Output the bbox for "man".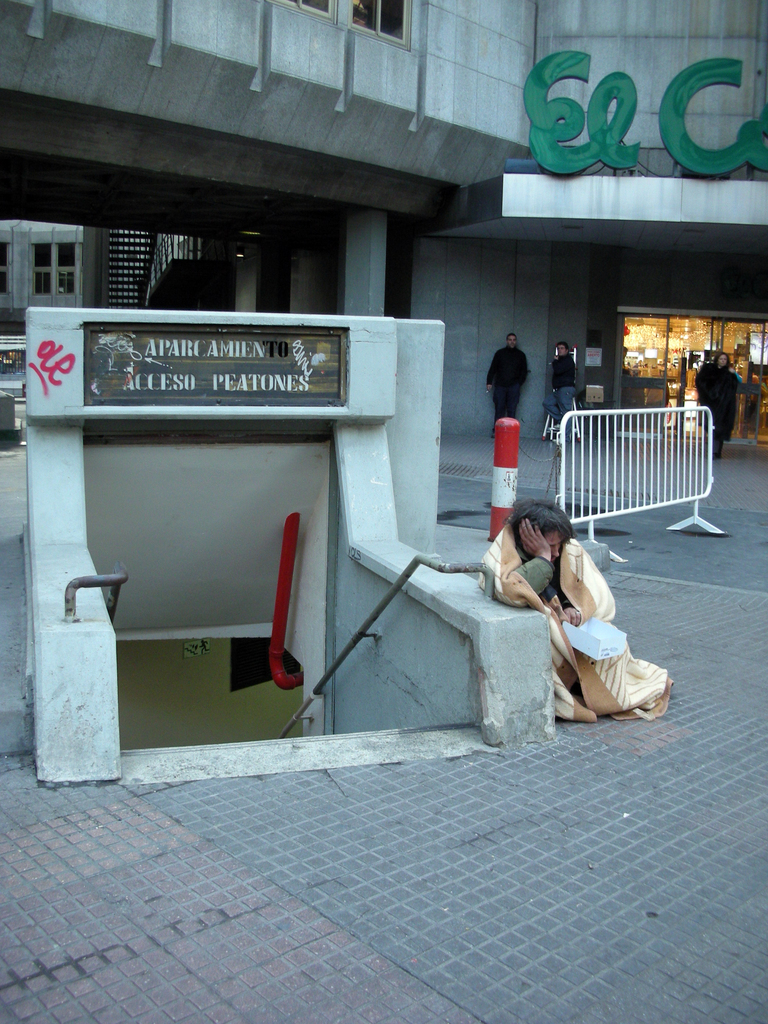
<region>545, 343, 578, 436</region>.
